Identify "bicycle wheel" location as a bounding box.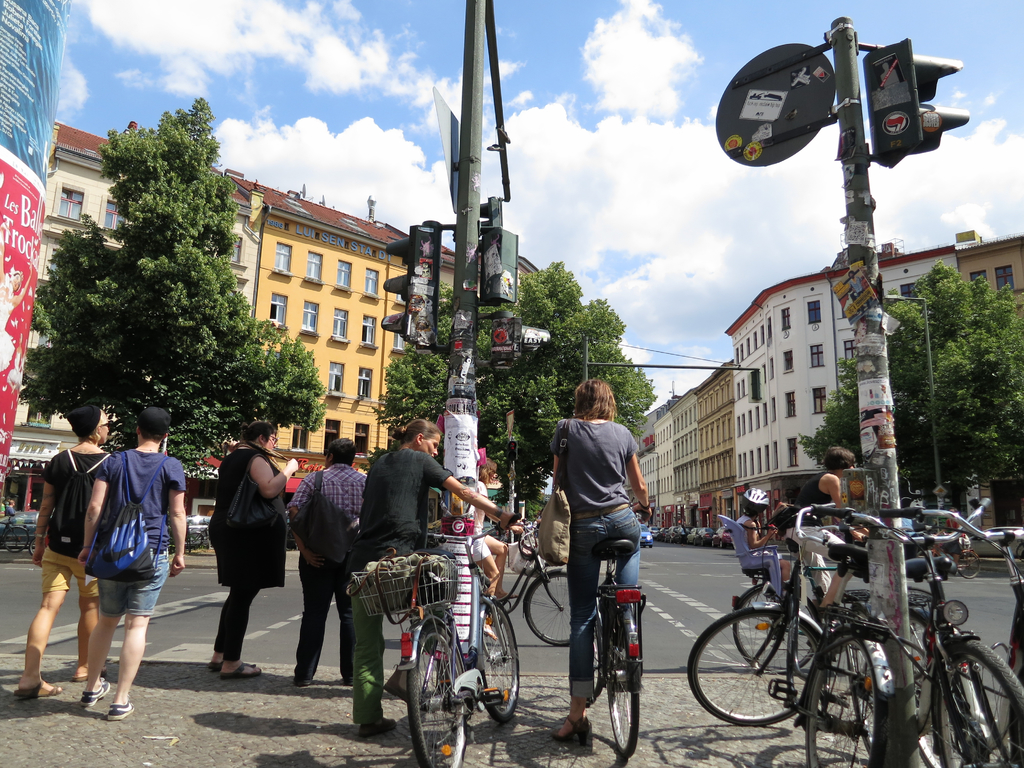
<region>587, 602, 607, 704</region>.
